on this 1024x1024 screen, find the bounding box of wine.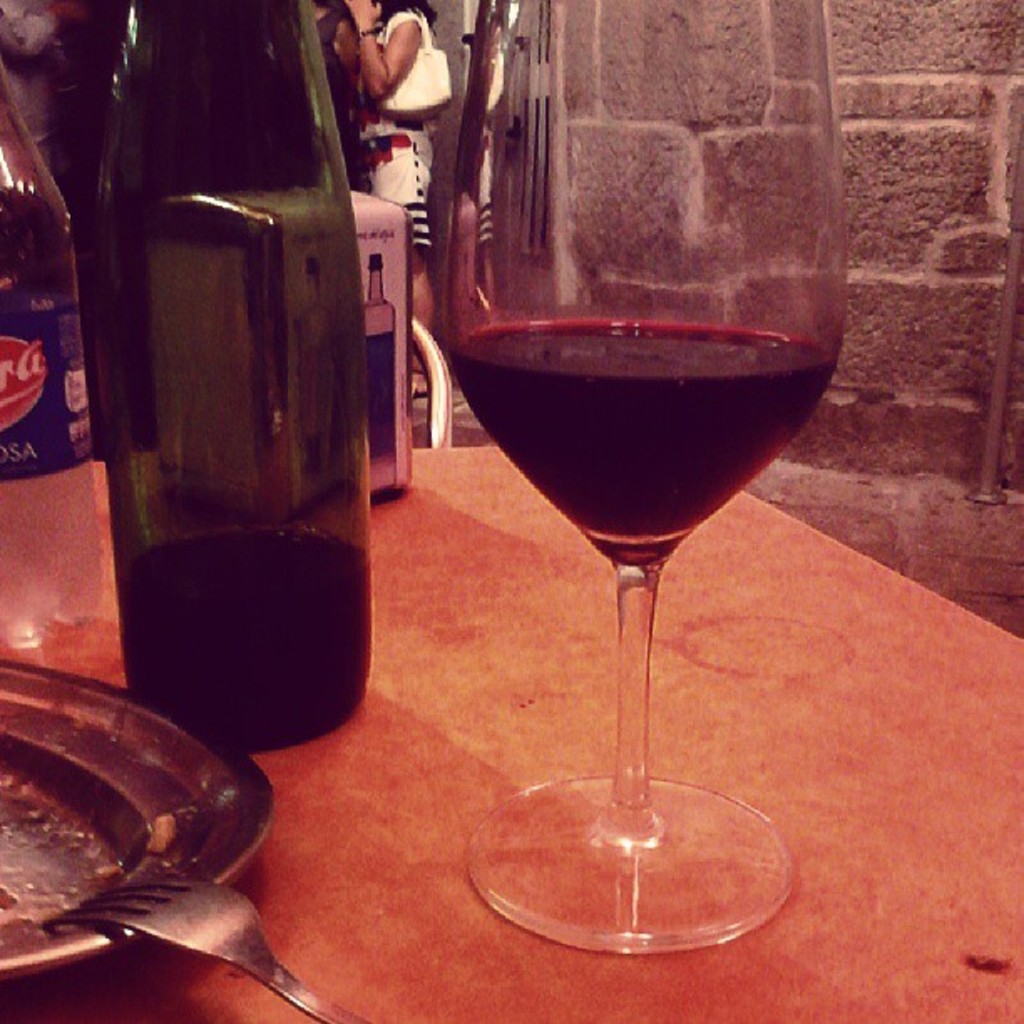
Bounding box: locate(453, 320, 830, 562).
